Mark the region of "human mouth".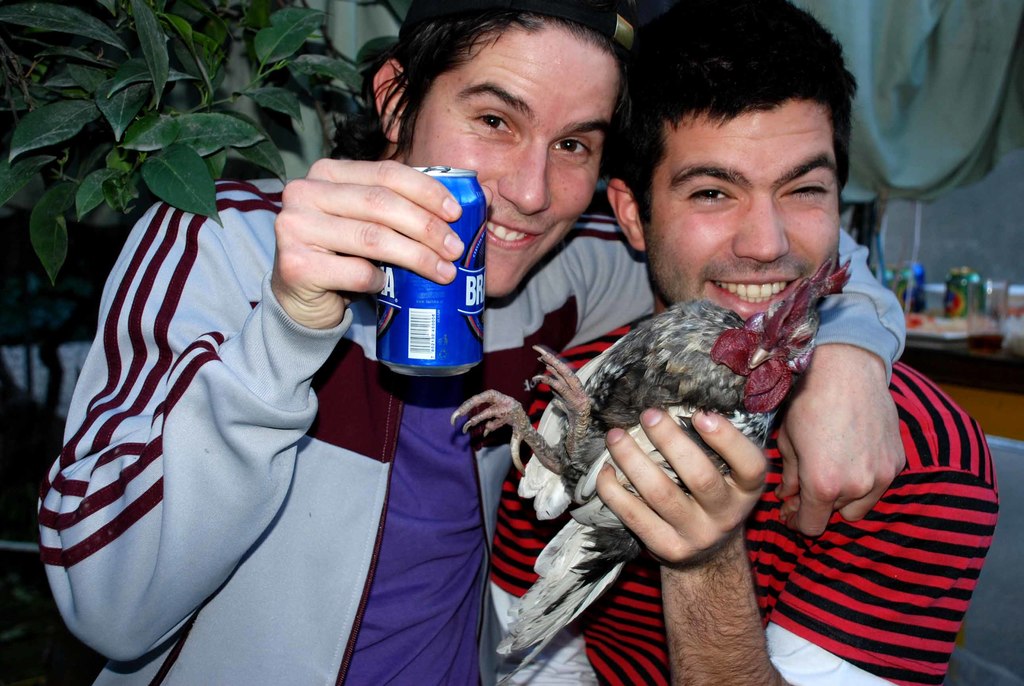
Region: left=488, top=215, right=540, bottom=253.
